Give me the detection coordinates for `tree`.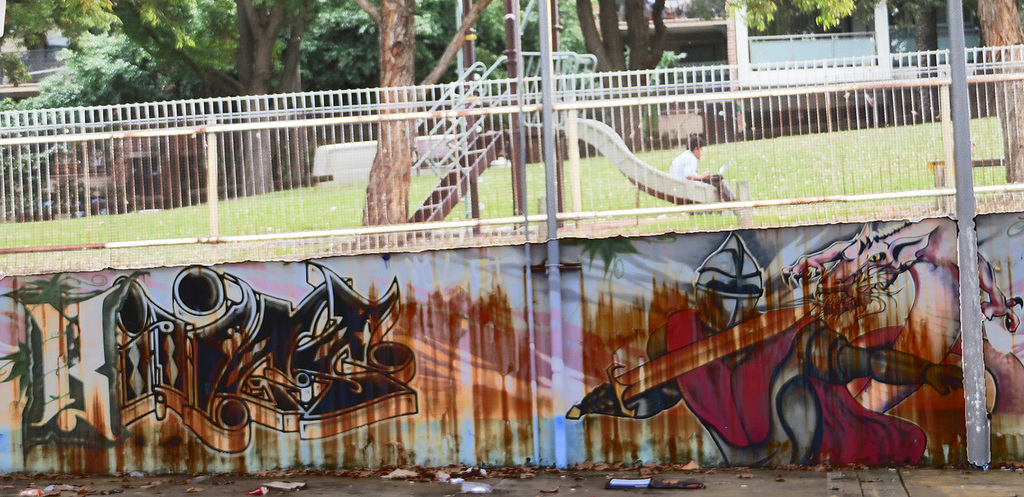
l=968, t=0, r=1023, b=192.
